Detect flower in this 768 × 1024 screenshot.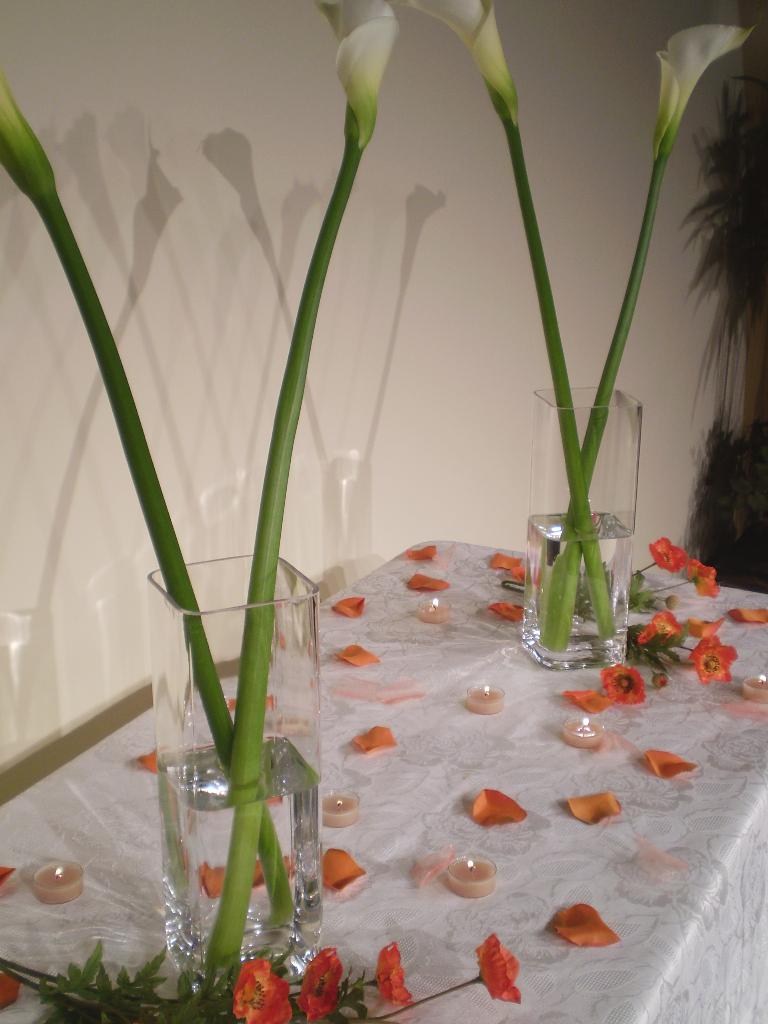
Detection: 684/637/735/686.
